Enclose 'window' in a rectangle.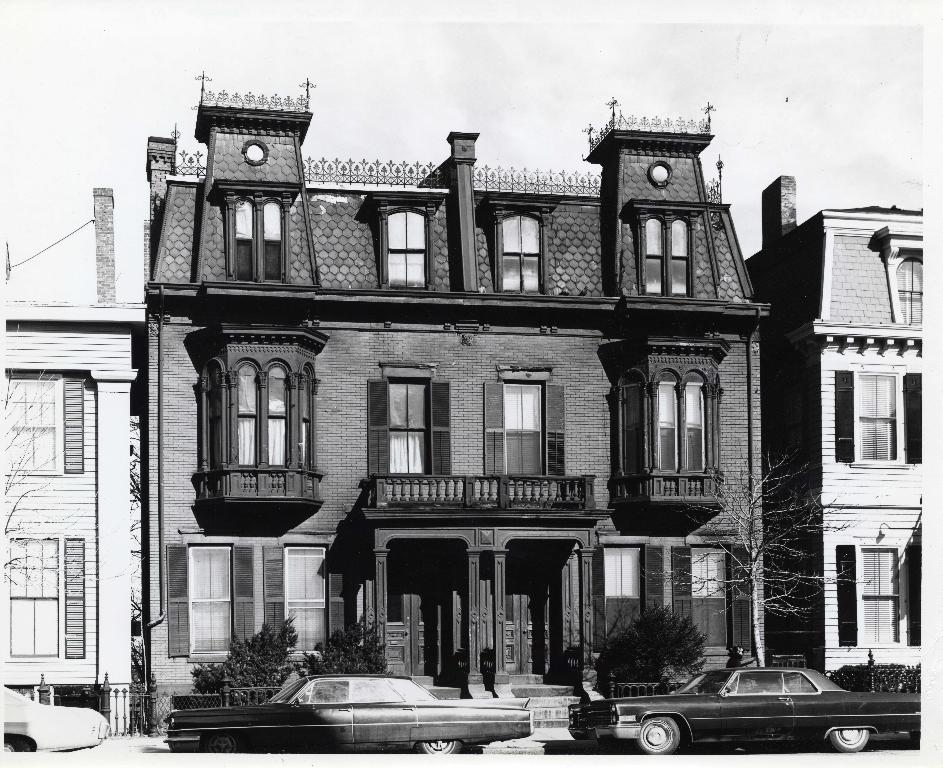
BBox(892, 250, 932, 327).
